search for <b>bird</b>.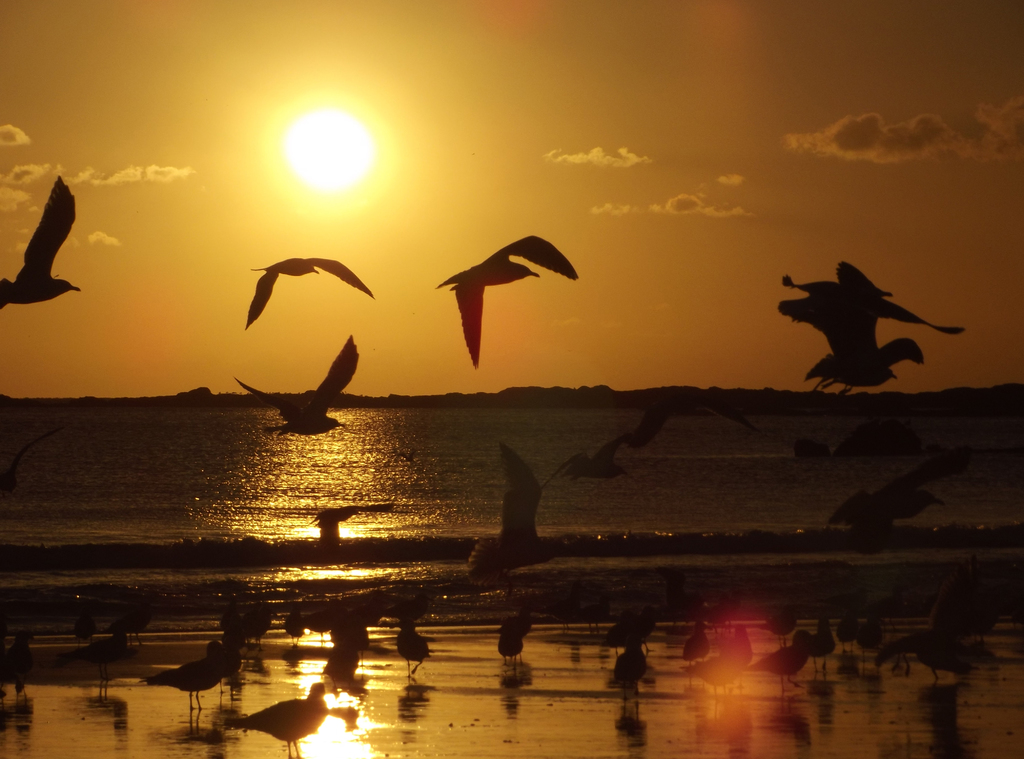
Found at box(304, 504, 412, 552).
